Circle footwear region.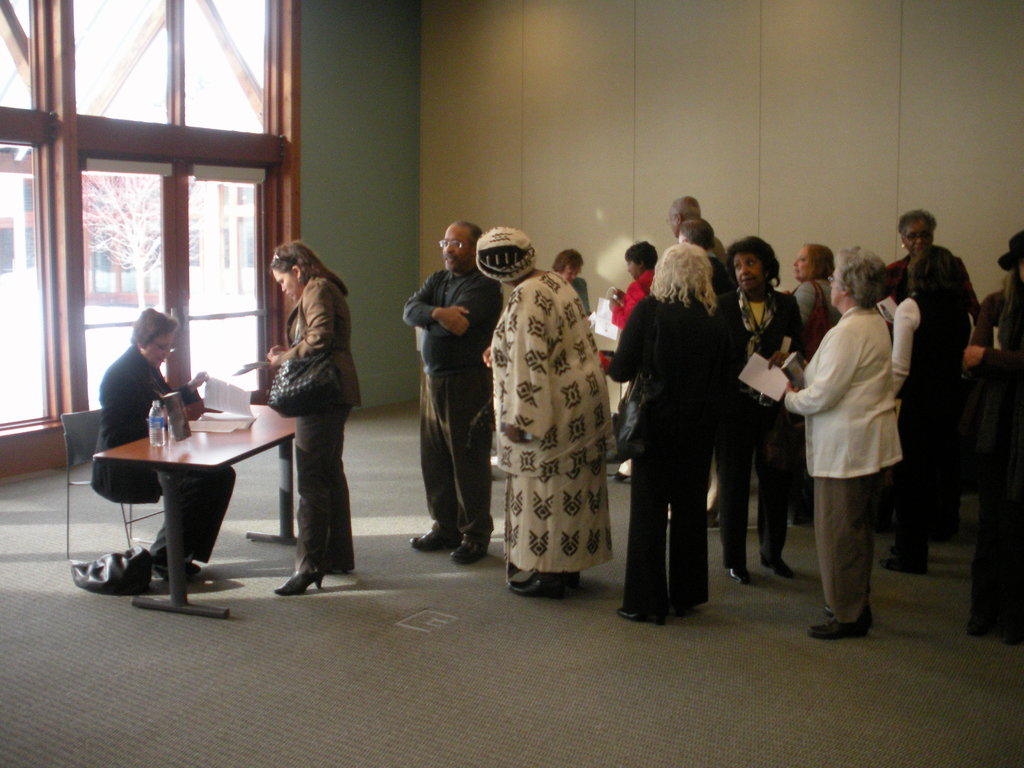
Region: x1=452, y1=536, x2=492, y2=570.
